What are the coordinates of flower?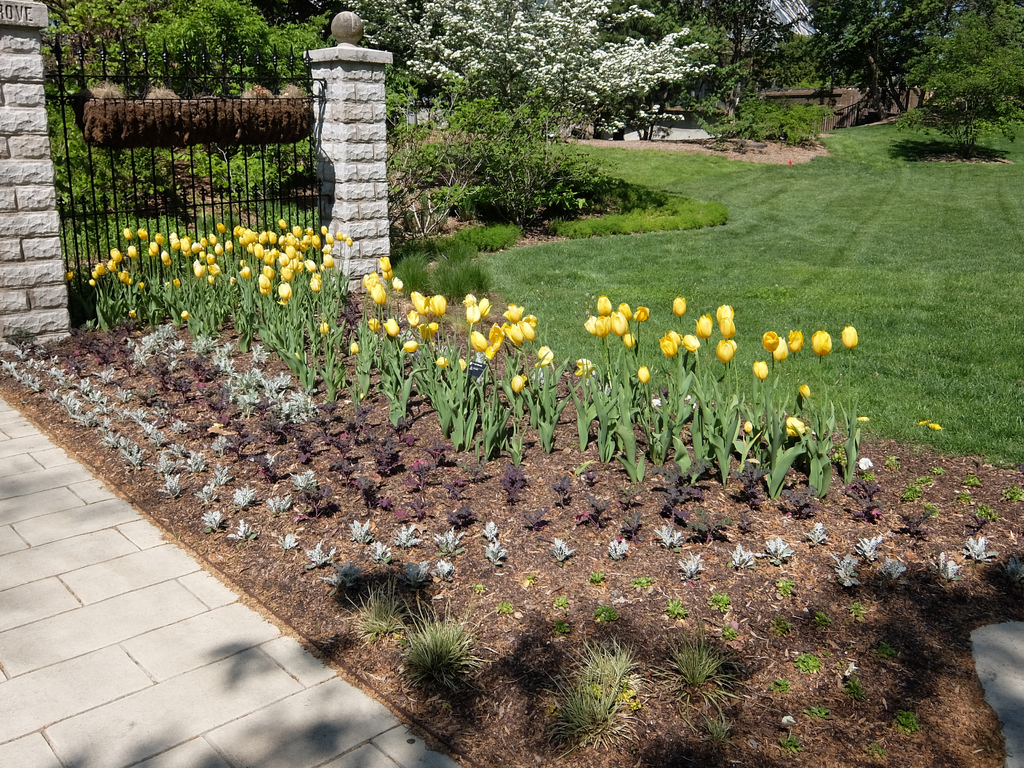
366, 314, 381, 332.
